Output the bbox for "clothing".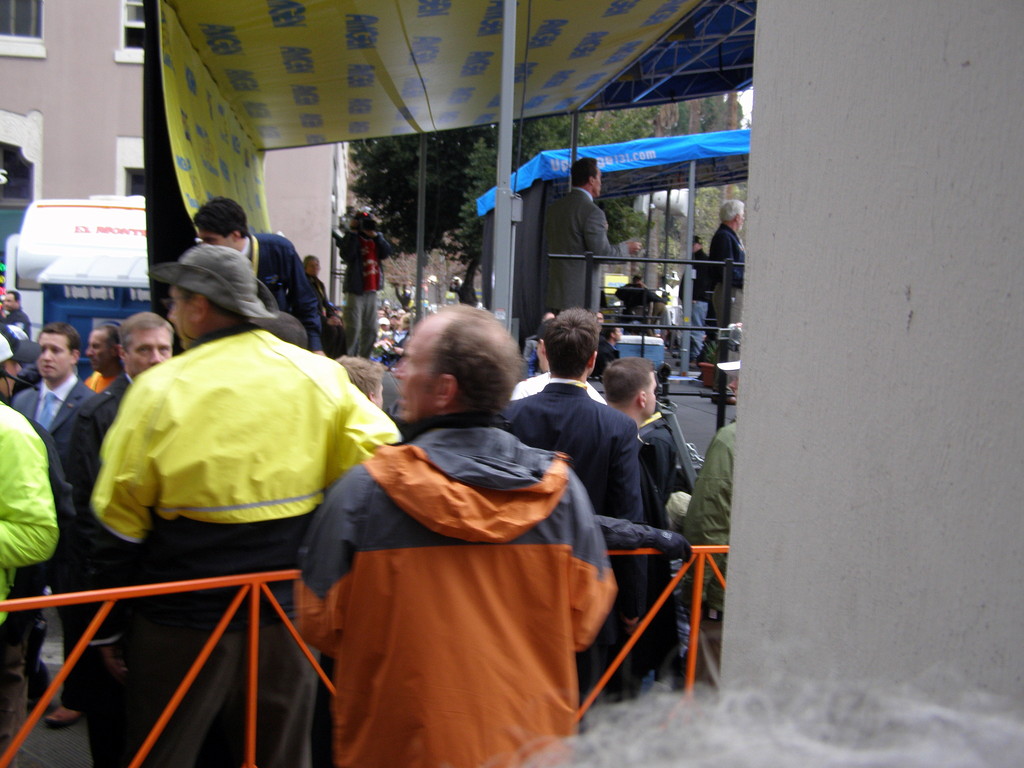
box(696, 216, 749, 319).
